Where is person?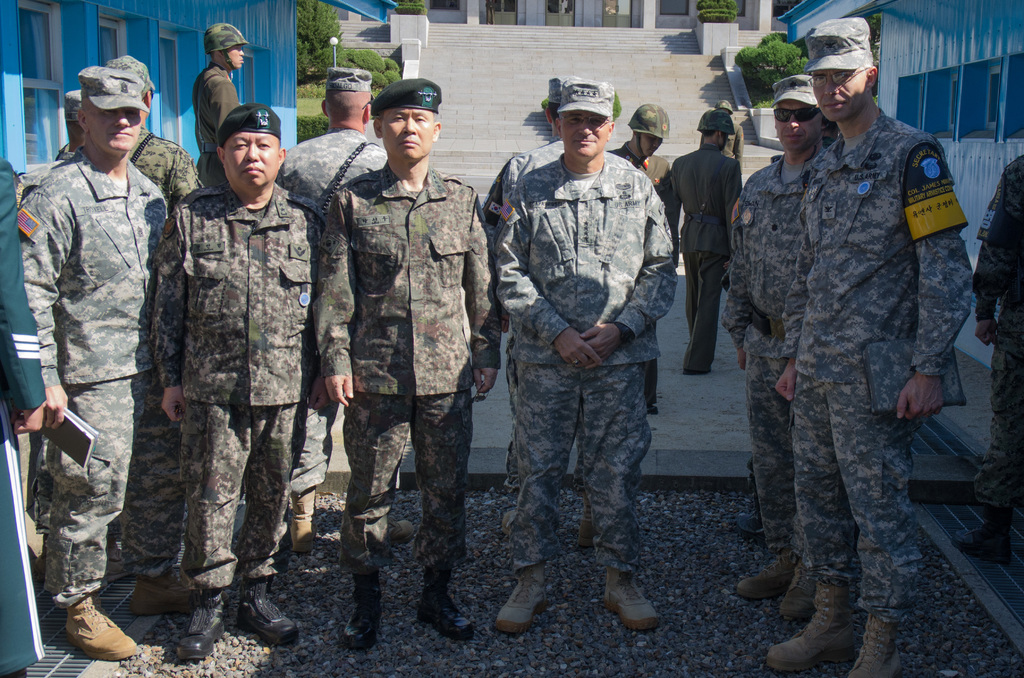
detection(193, 8, 248, 188).
